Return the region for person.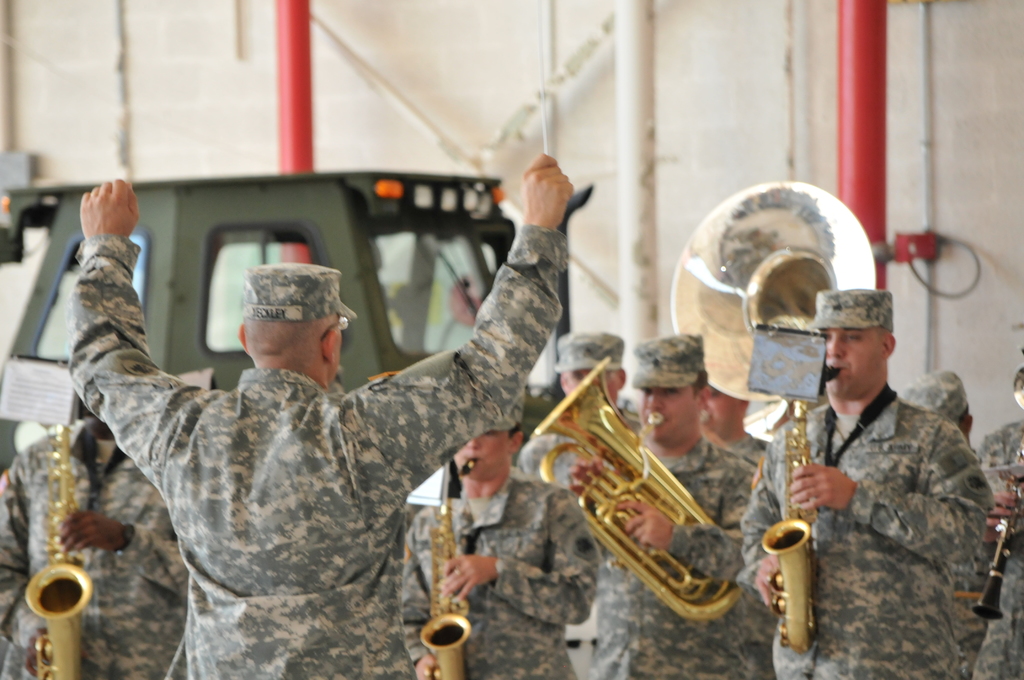
<box>964,405,1023,679</box>.
